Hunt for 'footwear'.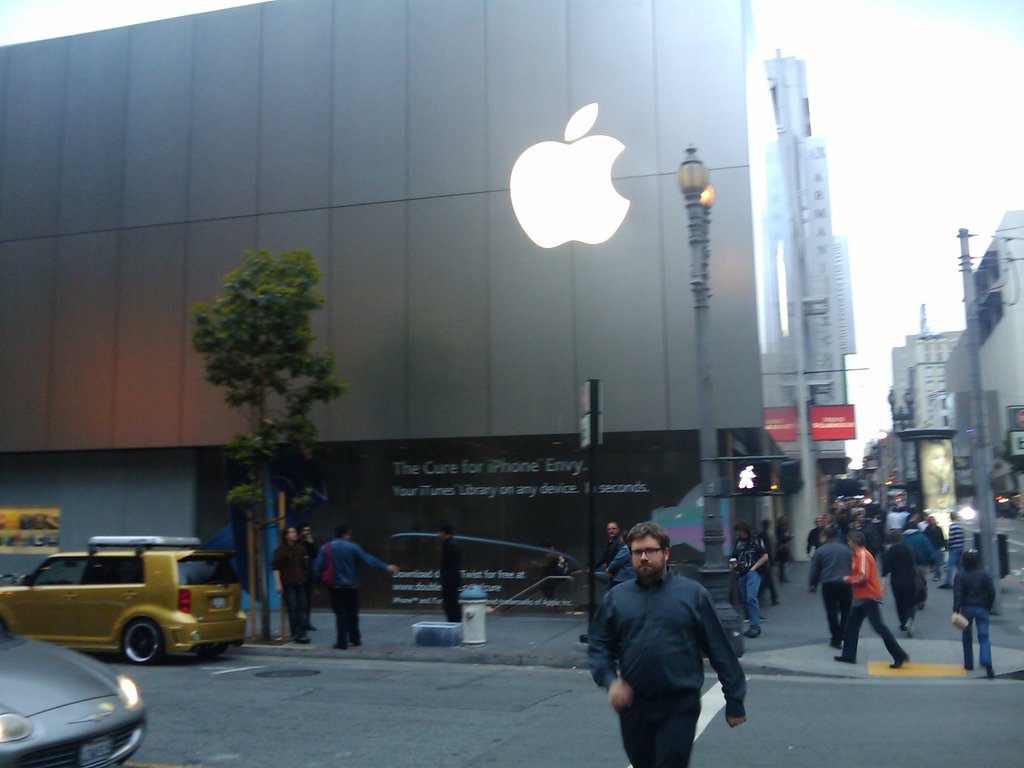
Hunted down at [x1=891, y1=651, x2=904, y2=671].
